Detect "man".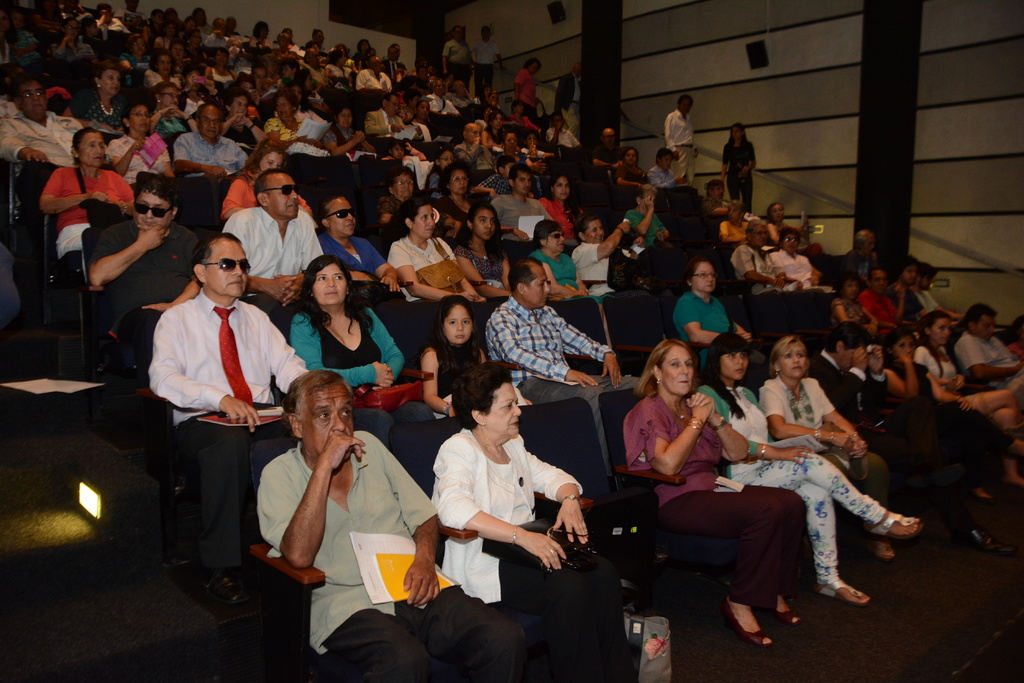
Detected at [588, 125, 625, 174].
